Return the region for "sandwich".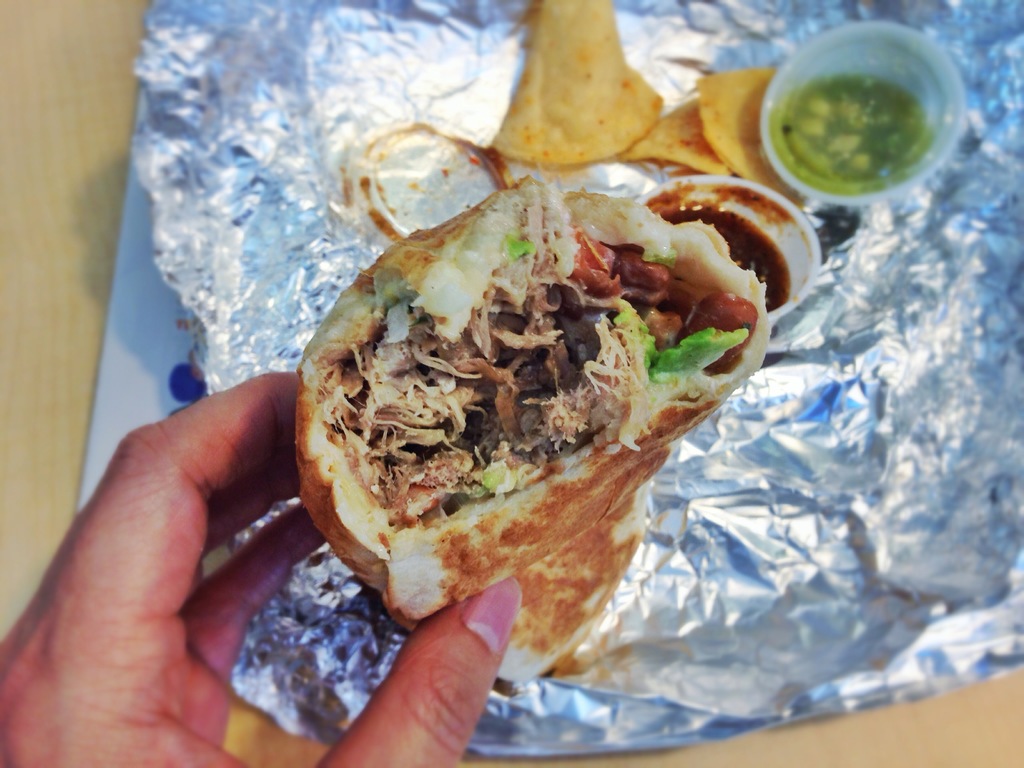
detection(285, 172, 772, 689).
